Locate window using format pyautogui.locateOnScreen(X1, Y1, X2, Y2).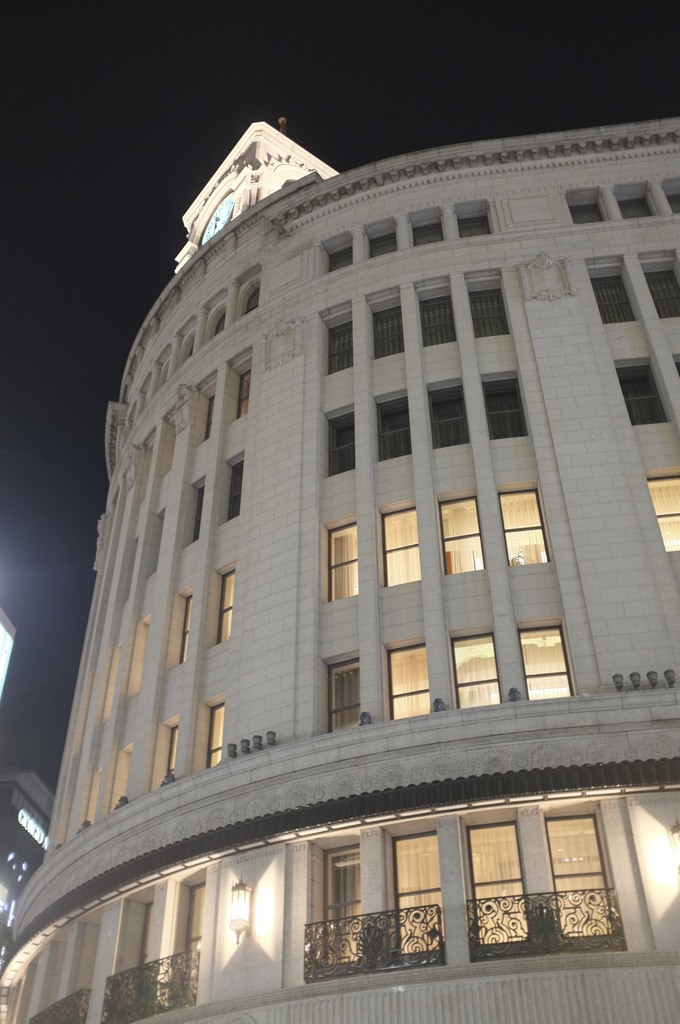
pyautogui.locateOnScreen(368, 287, 413, 363).
